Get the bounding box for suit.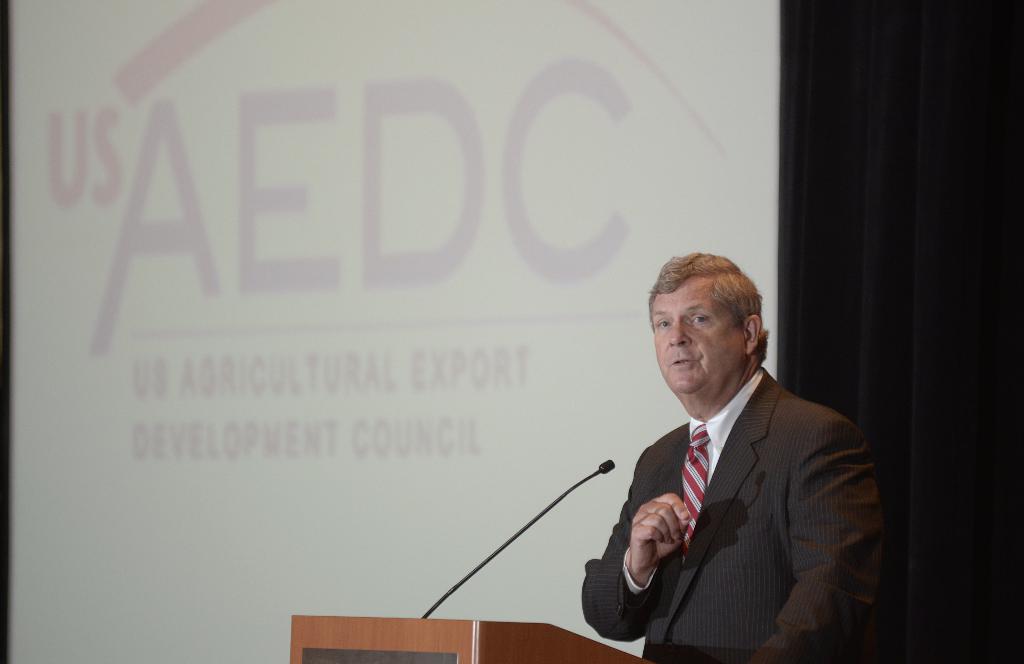
604, 325, 846, 649.
